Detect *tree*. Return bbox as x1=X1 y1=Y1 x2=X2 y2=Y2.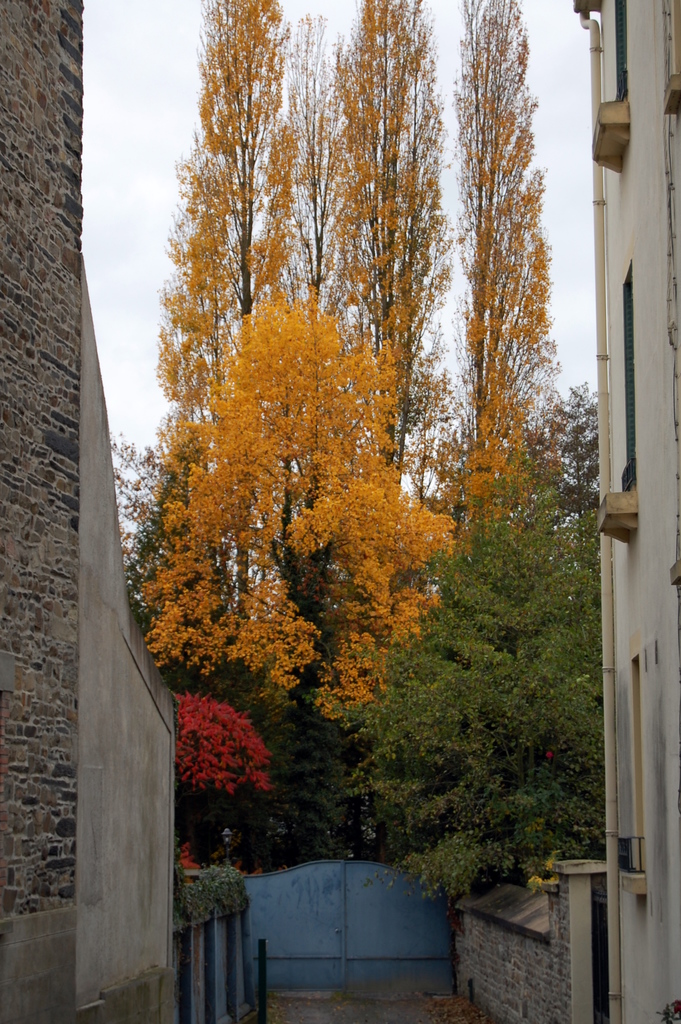
x1=124 y1=287 x2=481 y2=875.
